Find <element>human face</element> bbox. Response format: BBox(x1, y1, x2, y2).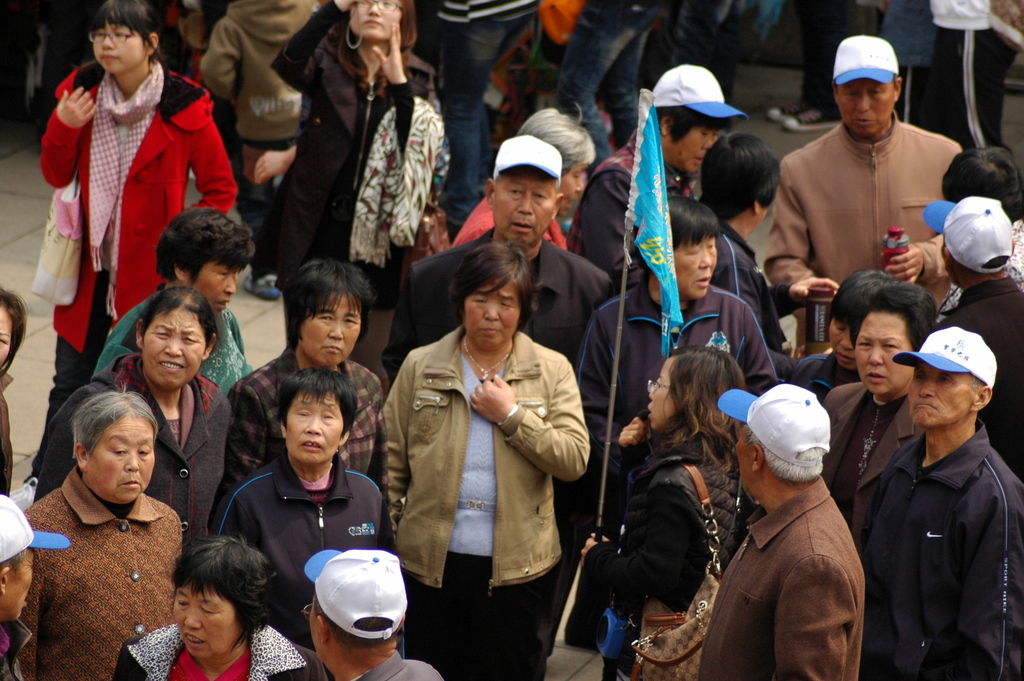
BBox(87, 406, 159, 506).
